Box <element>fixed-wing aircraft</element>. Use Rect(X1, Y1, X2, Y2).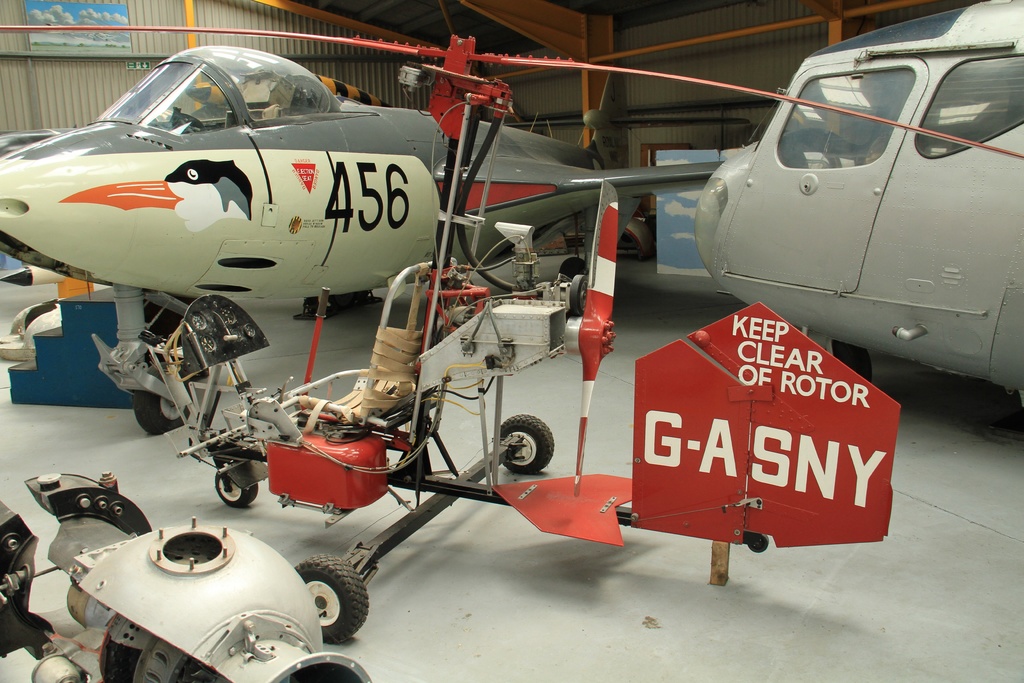
Rect(692, 0, 1023, 442).
